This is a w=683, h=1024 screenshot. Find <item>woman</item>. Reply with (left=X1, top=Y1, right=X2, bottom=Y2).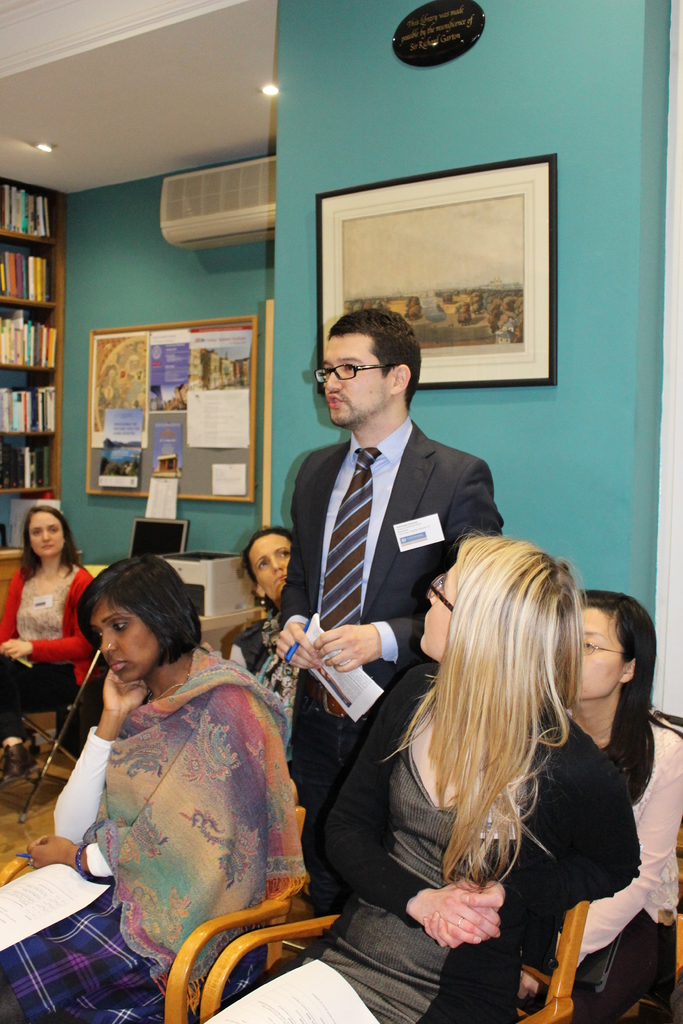
(left=513, top=583, right=682, bottom=1023).
